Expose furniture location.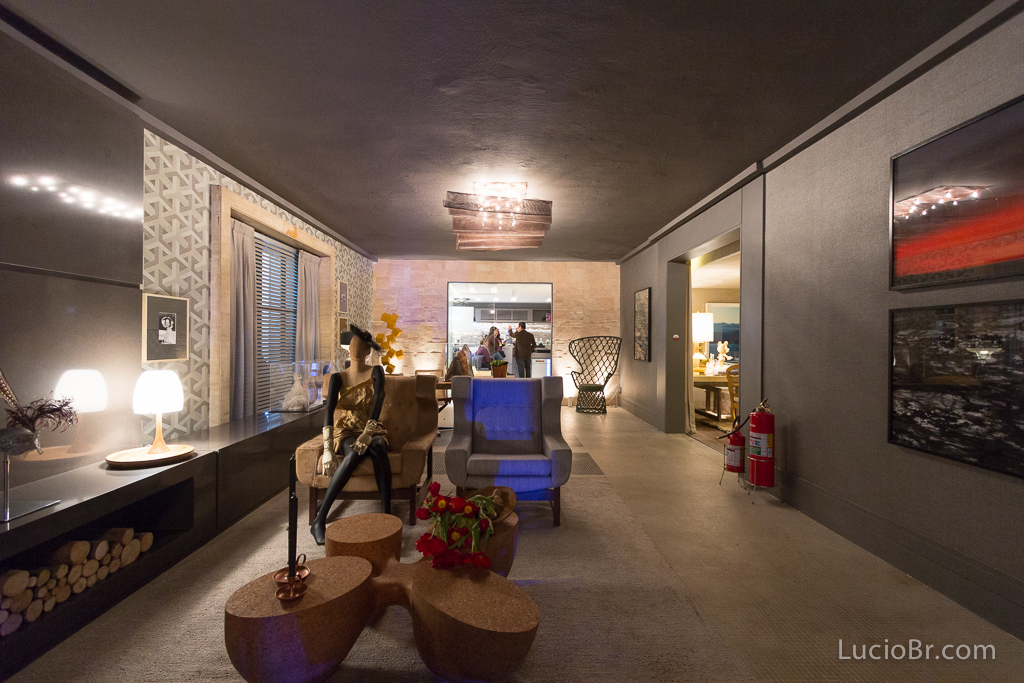
Exposed at Rect(225, 510, 540, 682).
